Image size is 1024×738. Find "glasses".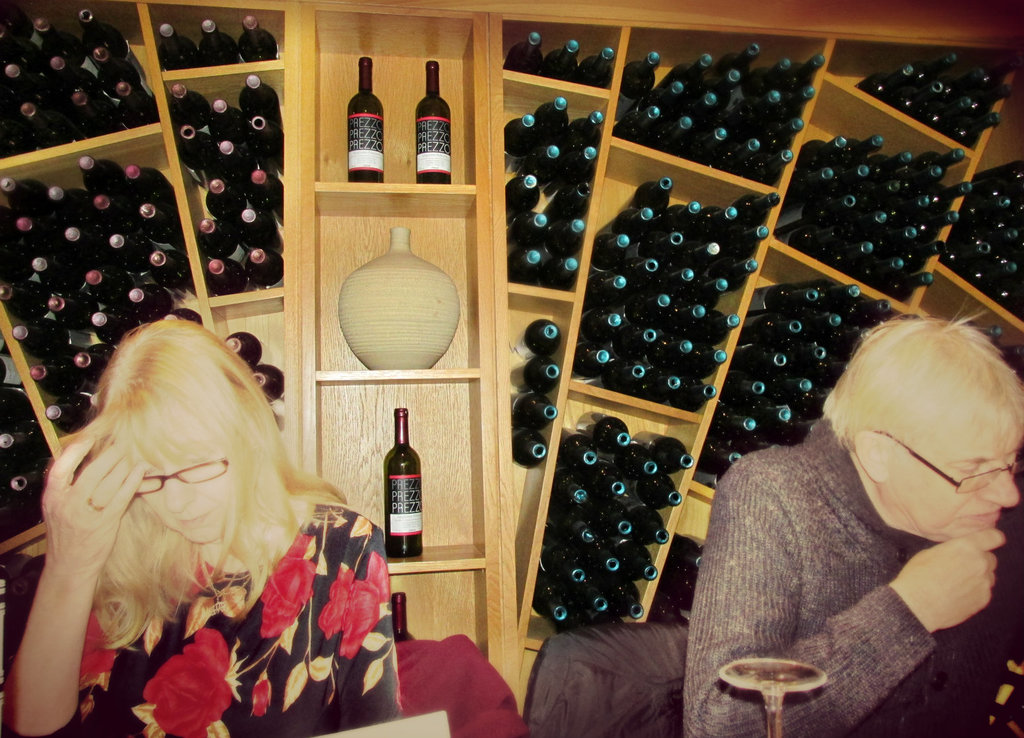
l=857, t=425, r=1023, b=494.
